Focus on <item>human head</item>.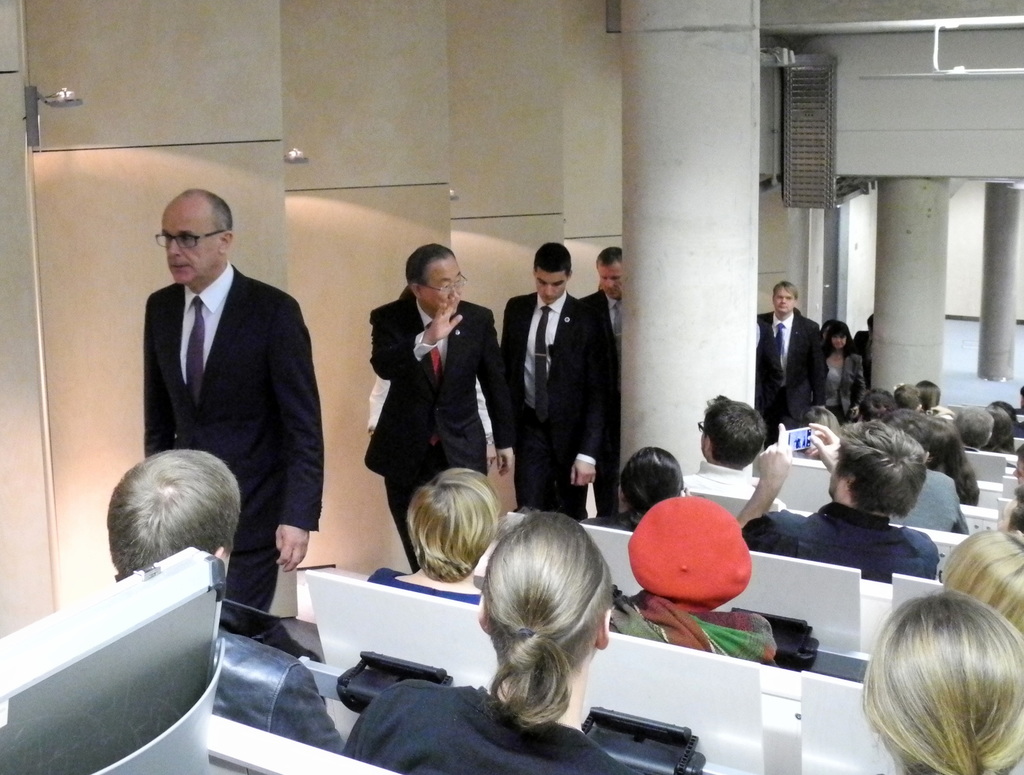
Focused at crop(154, 184, 236, 286).
